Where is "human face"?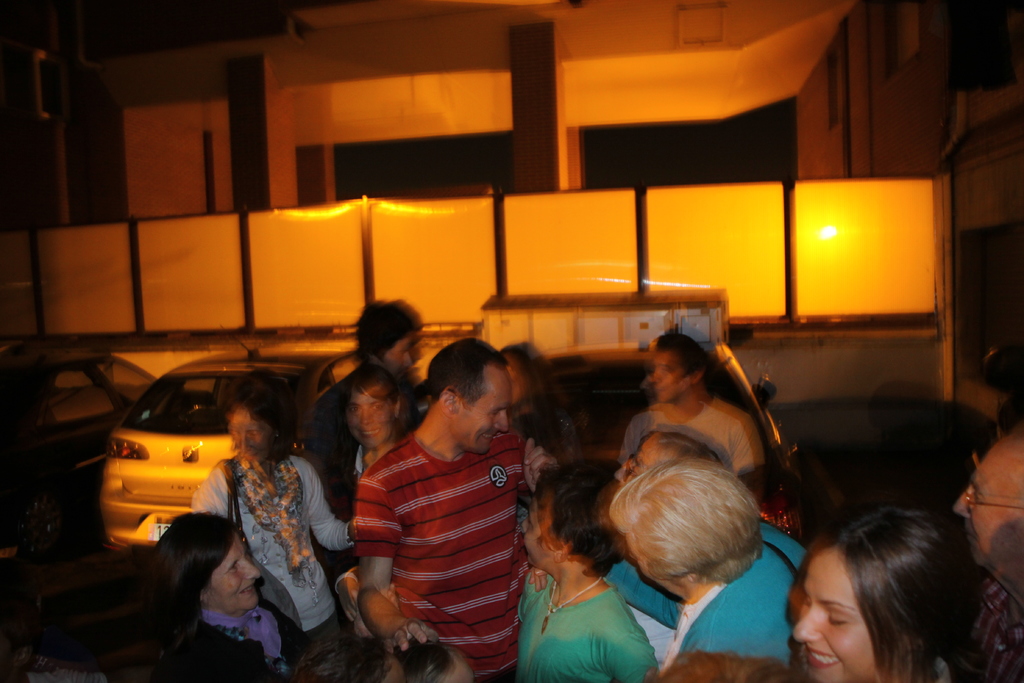
<bbox>349, 388, 392, 447</bbox>.
